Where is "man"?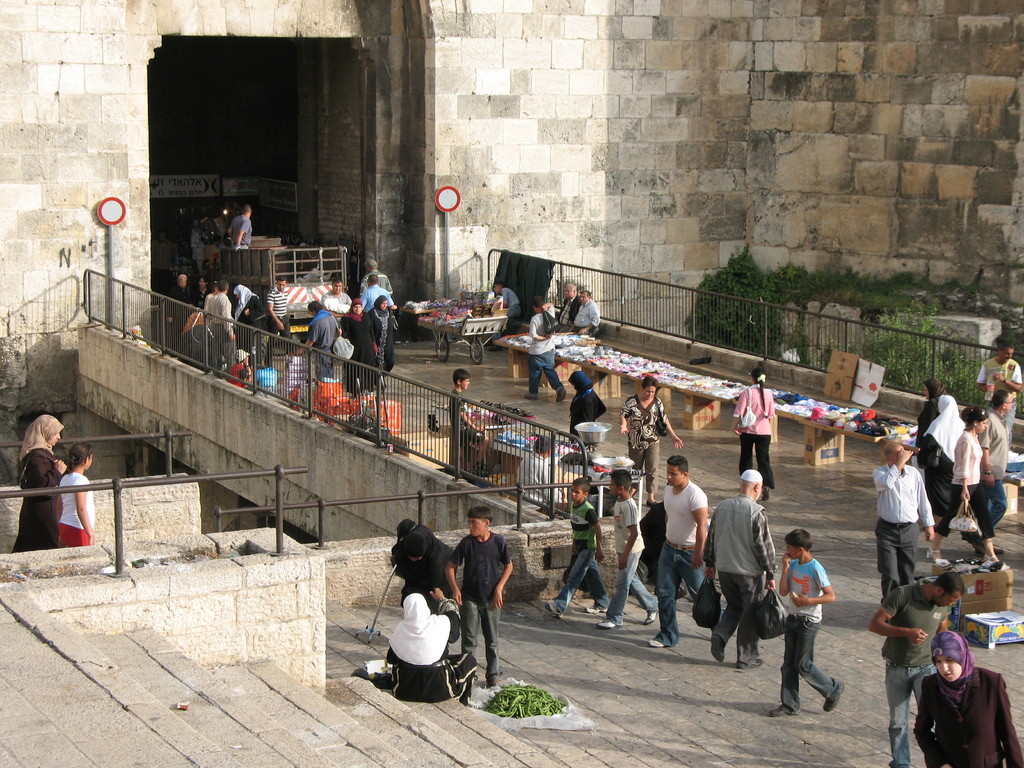
Rect(964, 385, 1016, 537).
